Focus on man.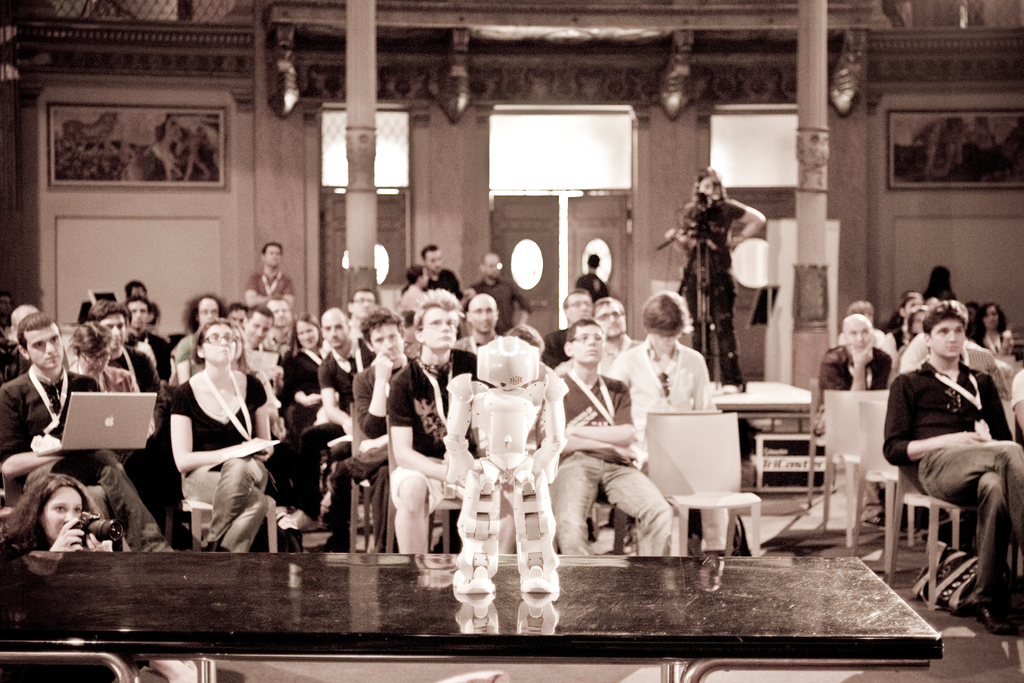
Focused at [547,318,674,554].
